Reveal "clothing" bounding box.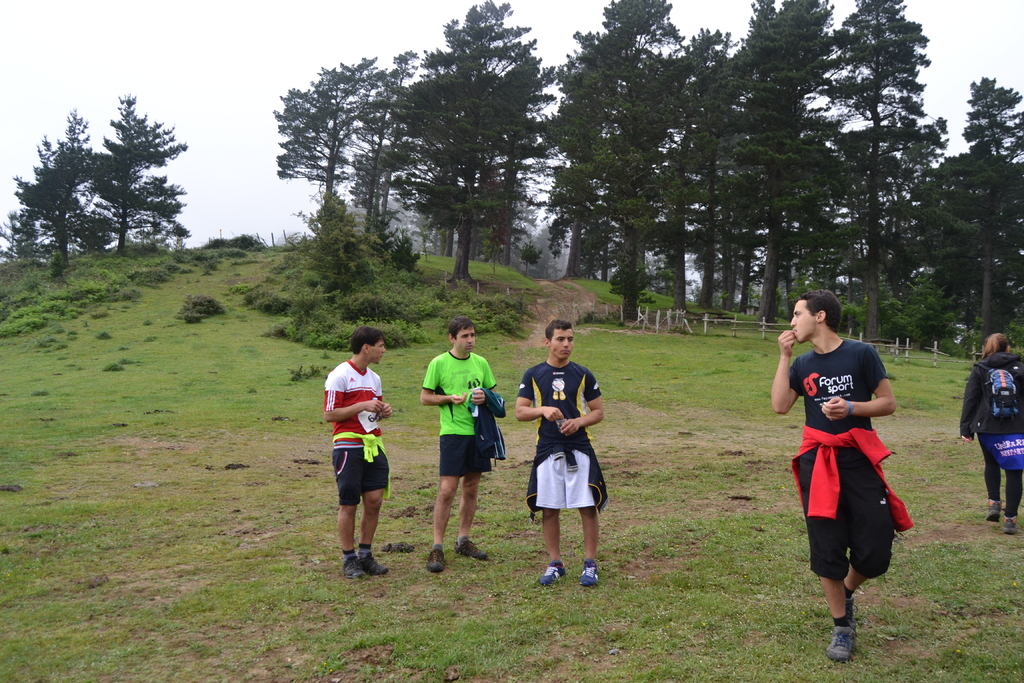
Revealed: box(796, 457, 895, 580).
